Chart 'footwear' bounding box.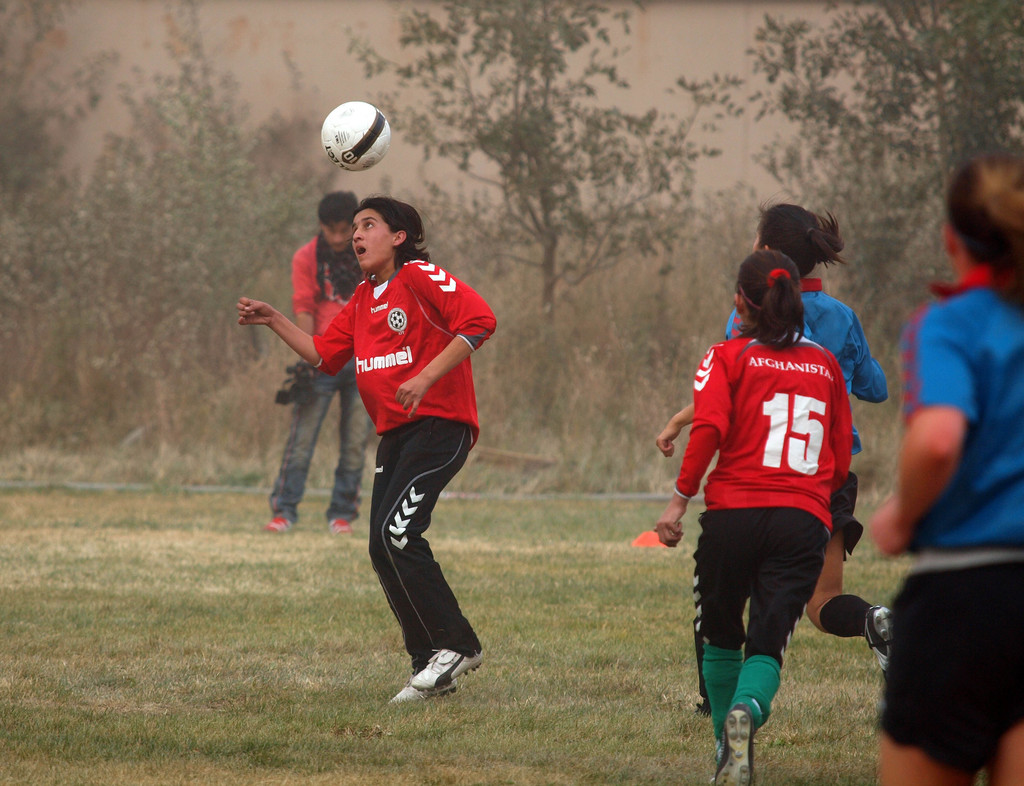
Charted: l=264, t=513, r=294, b=533.
